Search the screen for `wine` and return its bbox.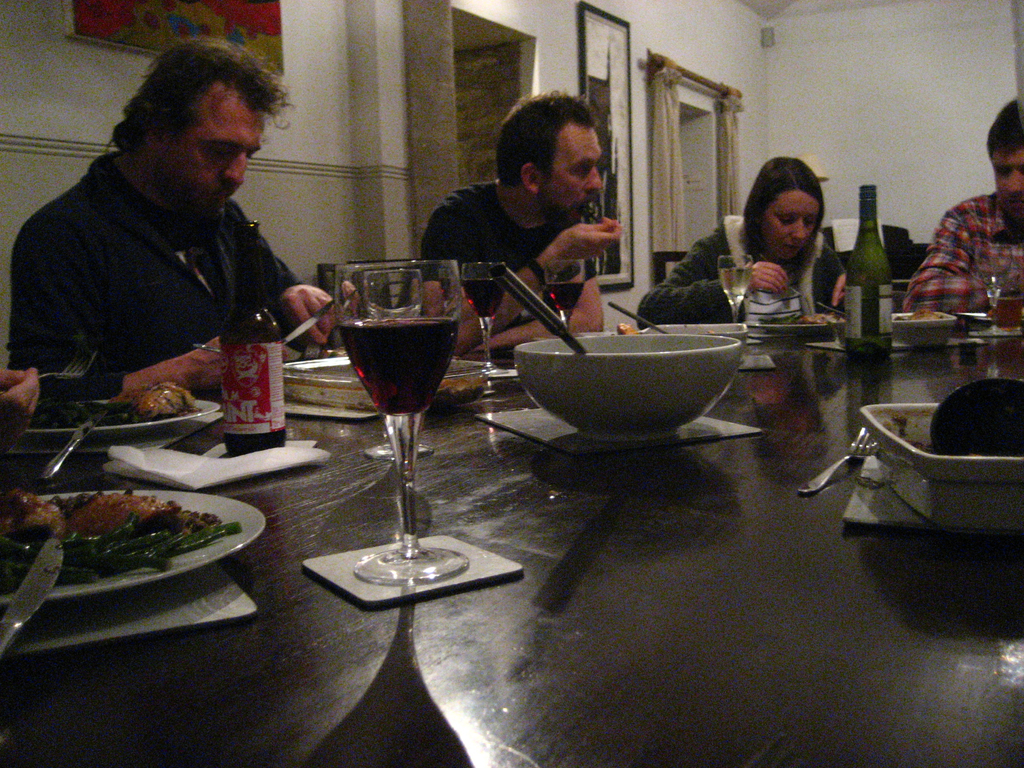
Found: box=[314, 255, 478, 593].
